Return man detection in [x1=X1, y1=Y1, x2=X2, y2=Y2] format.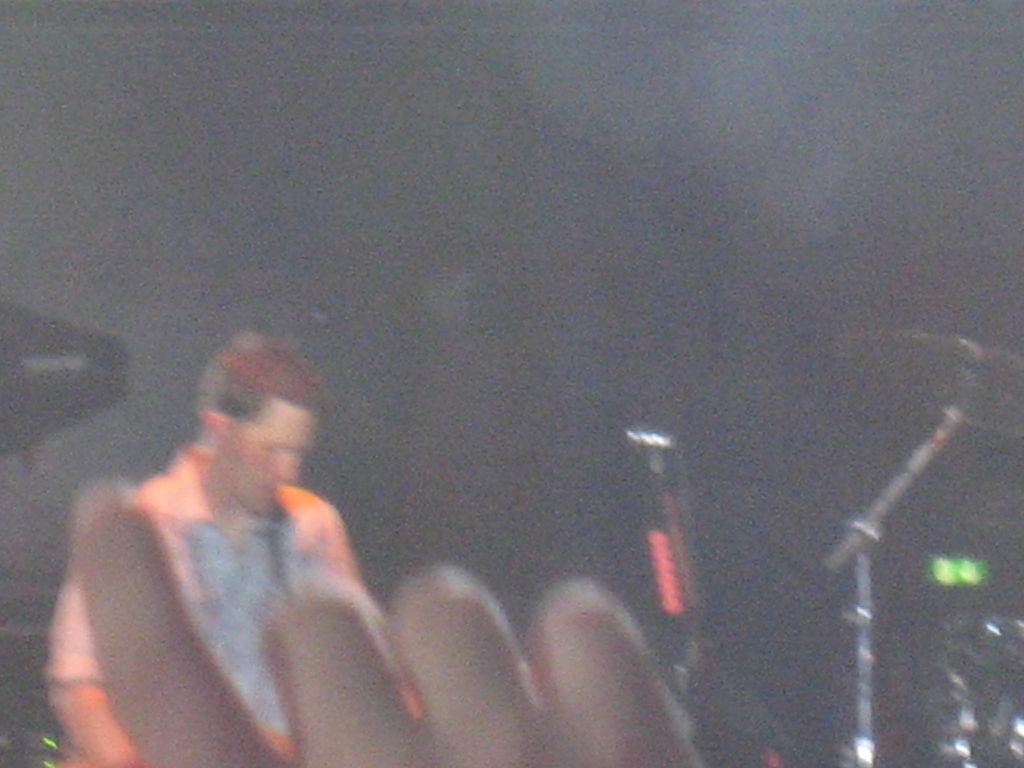
[x1=60, y1=334, x2=429, y2=760].
